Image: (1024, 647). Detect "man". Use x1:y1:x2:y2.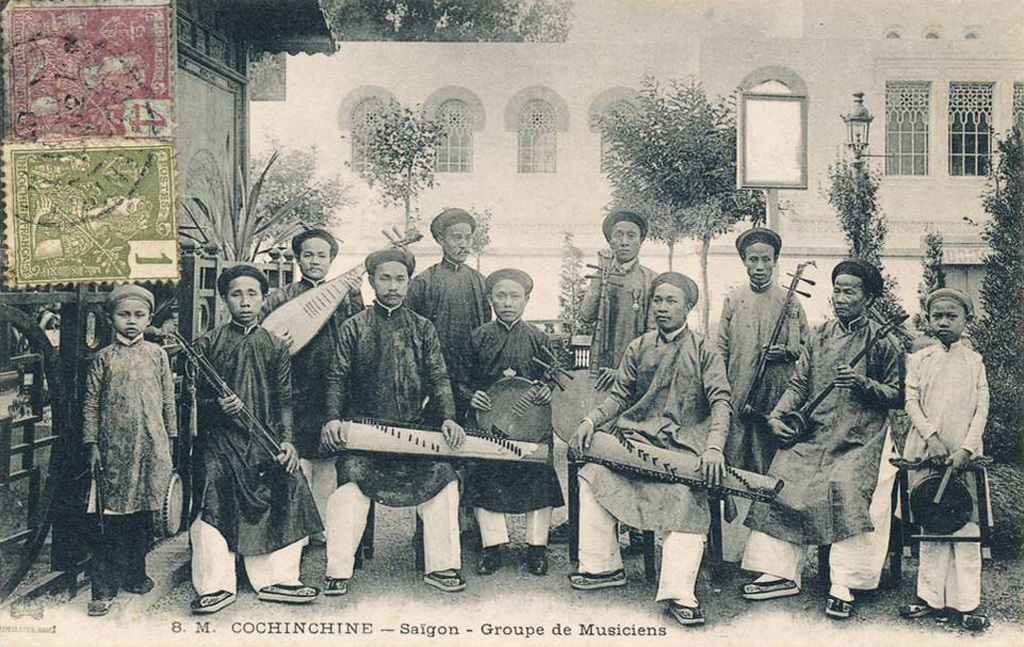
260:226:371:548.
